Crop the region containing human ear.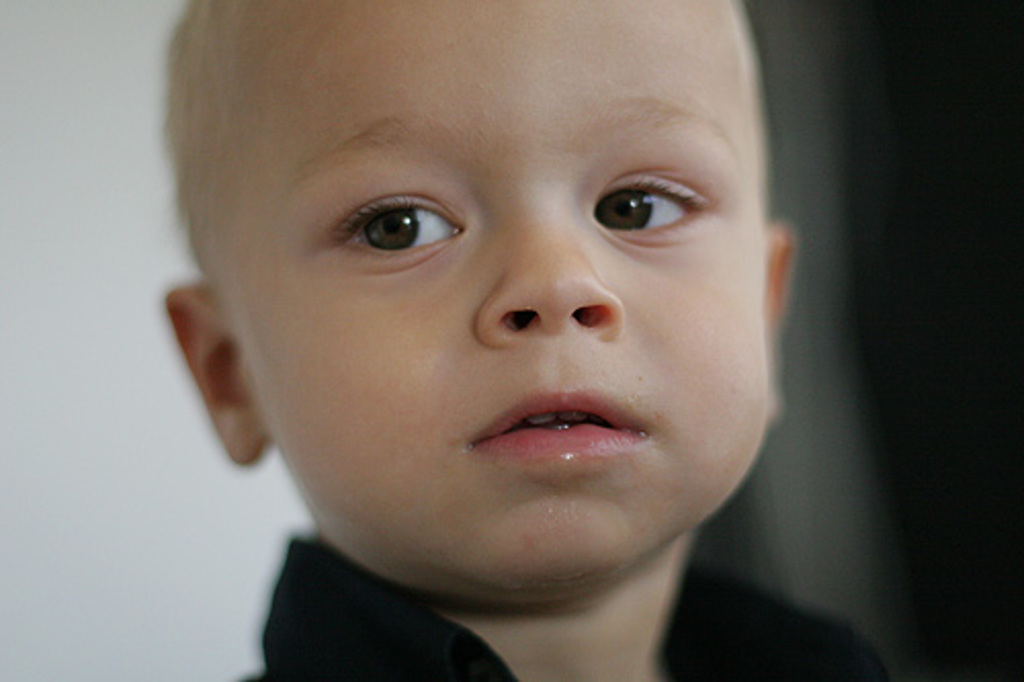
Crop region: x1=168, y1=287, x2=270, y2=469.
